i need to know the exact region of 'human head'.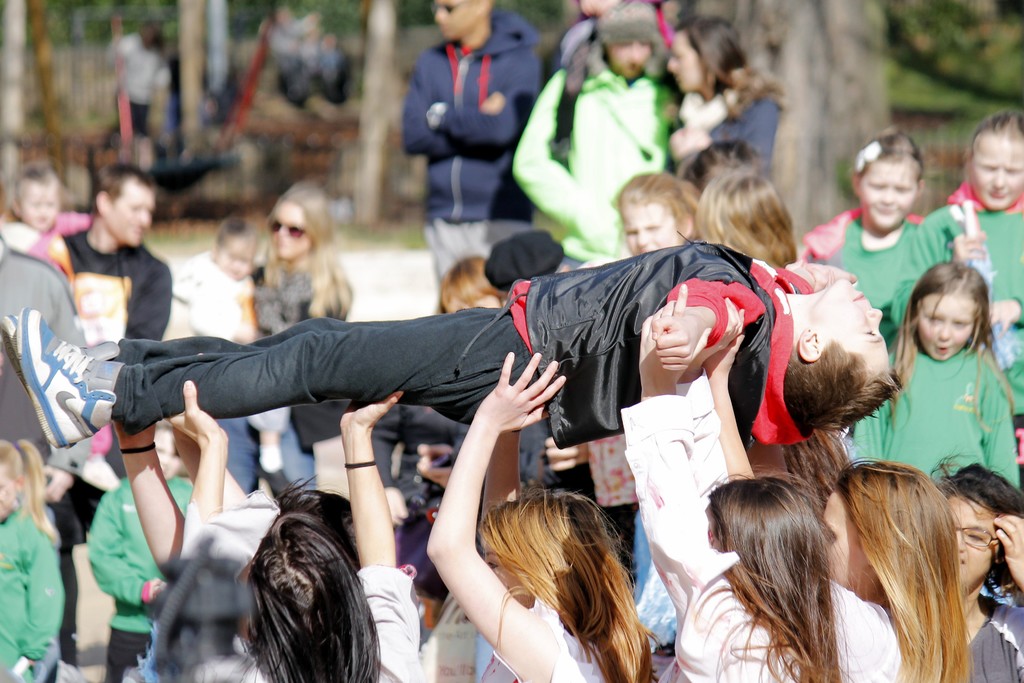
Region: locate(856, 131, 922, 228).
